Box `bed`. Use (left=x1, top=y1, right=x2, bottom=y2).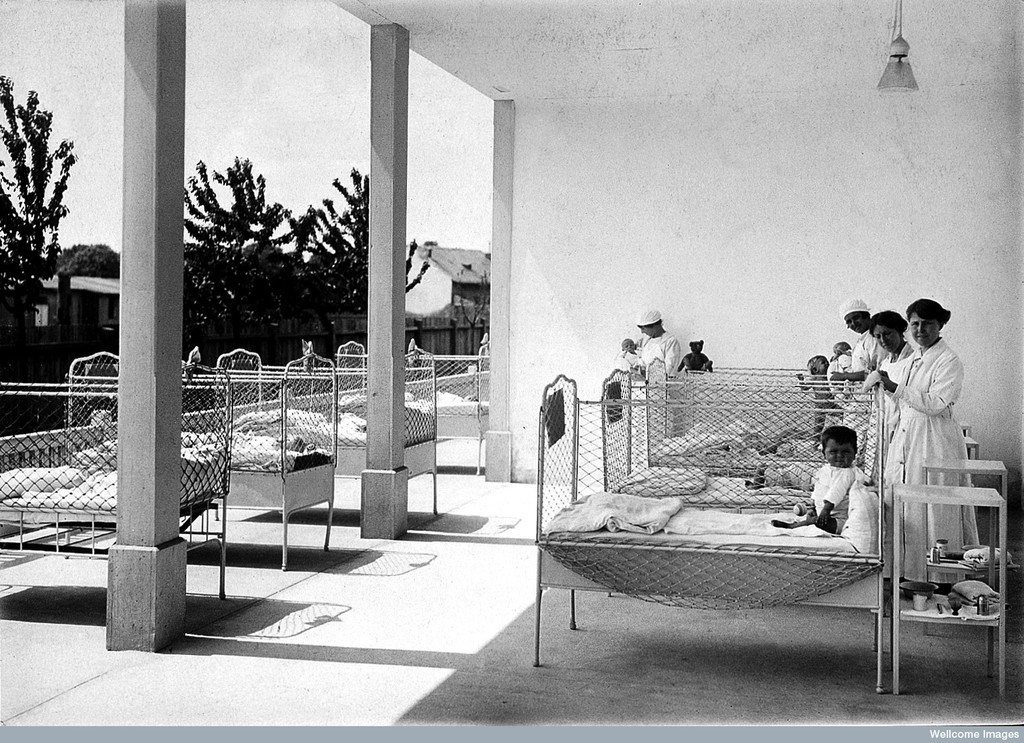
(left=408, top=334, right=485, bottom=478).
